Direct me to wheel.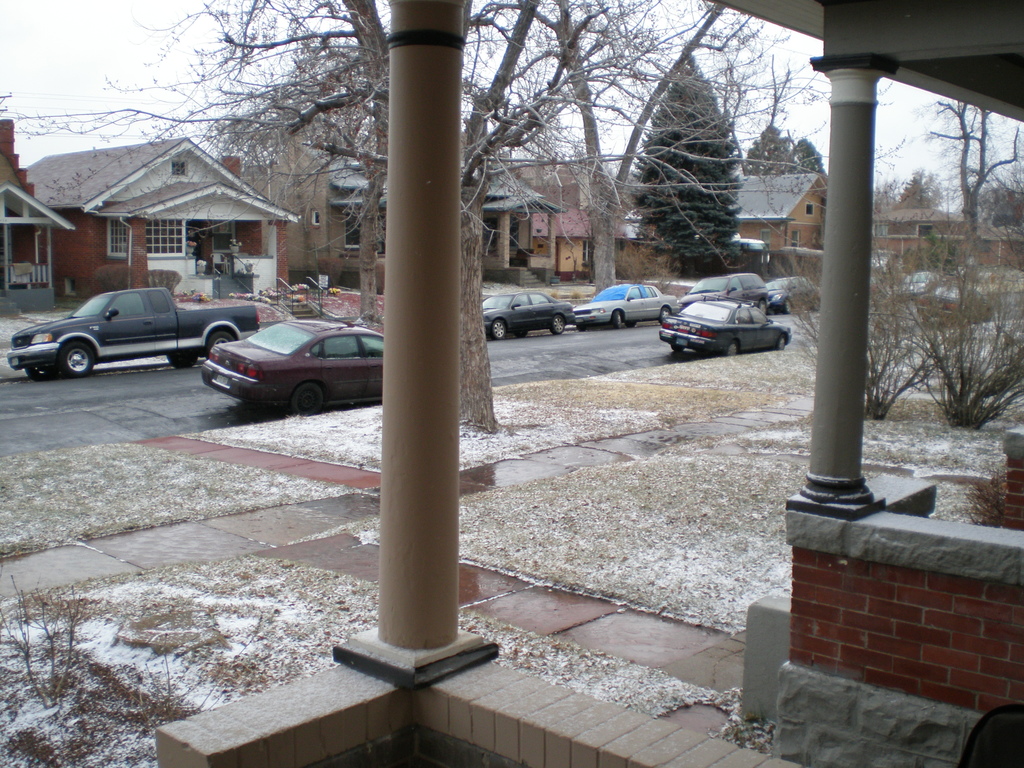
Direction: [left=813, top=300, right=821, bottom=311].
